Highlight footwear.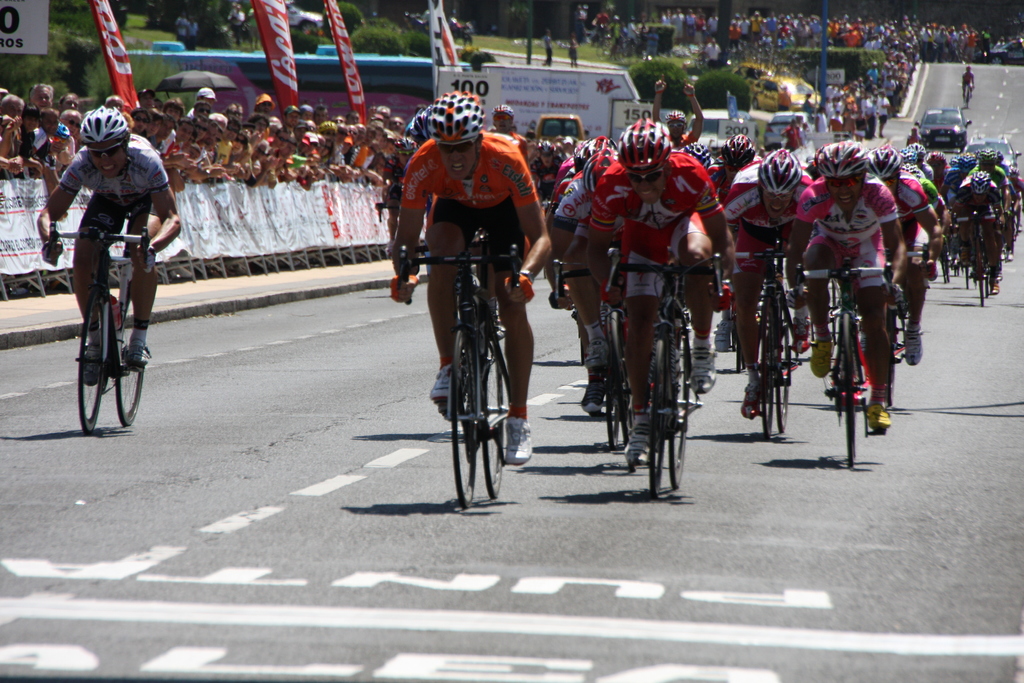
Highlighted region: {"left": 82, "top": 344, "right": 106, "bottom": 386}.
